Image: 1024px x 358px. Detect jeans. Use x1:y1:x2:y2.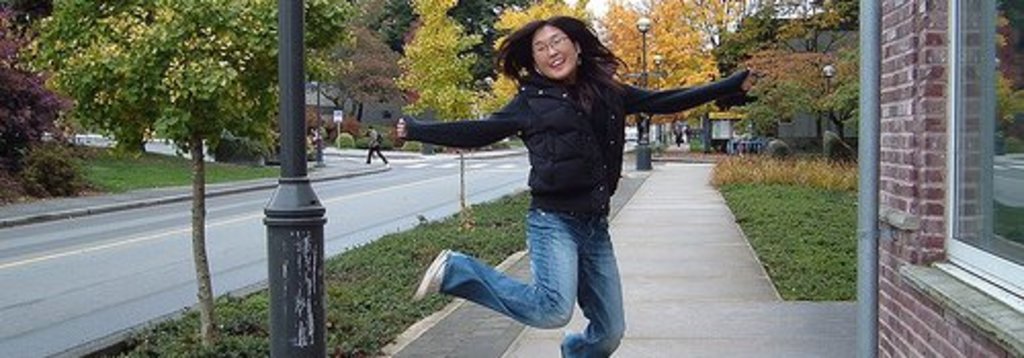
426:198:623:356.
